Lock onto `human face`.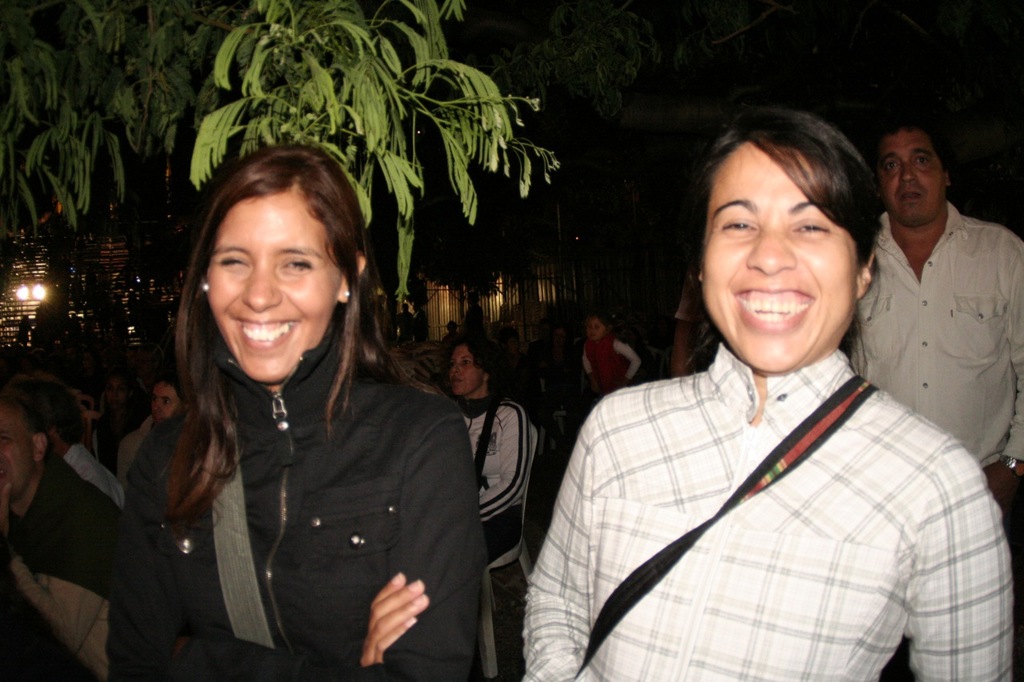
Locked: <box>876,134,945,230</box>.
